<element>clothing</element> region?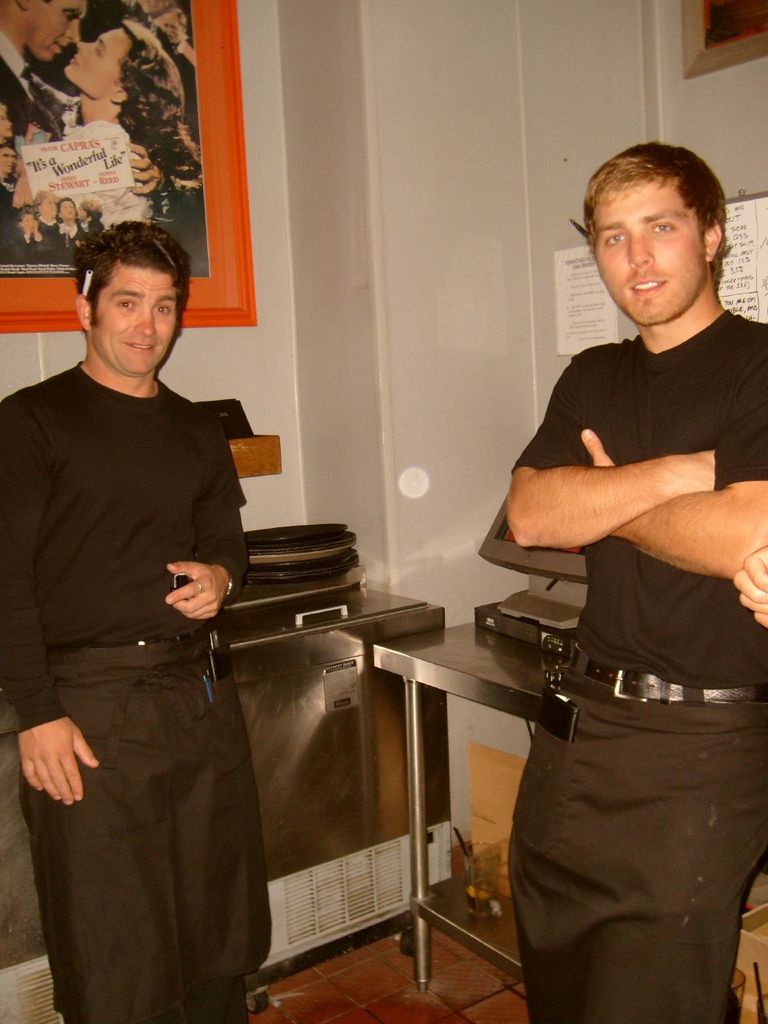
BBox(0, 229, 54, 266)
